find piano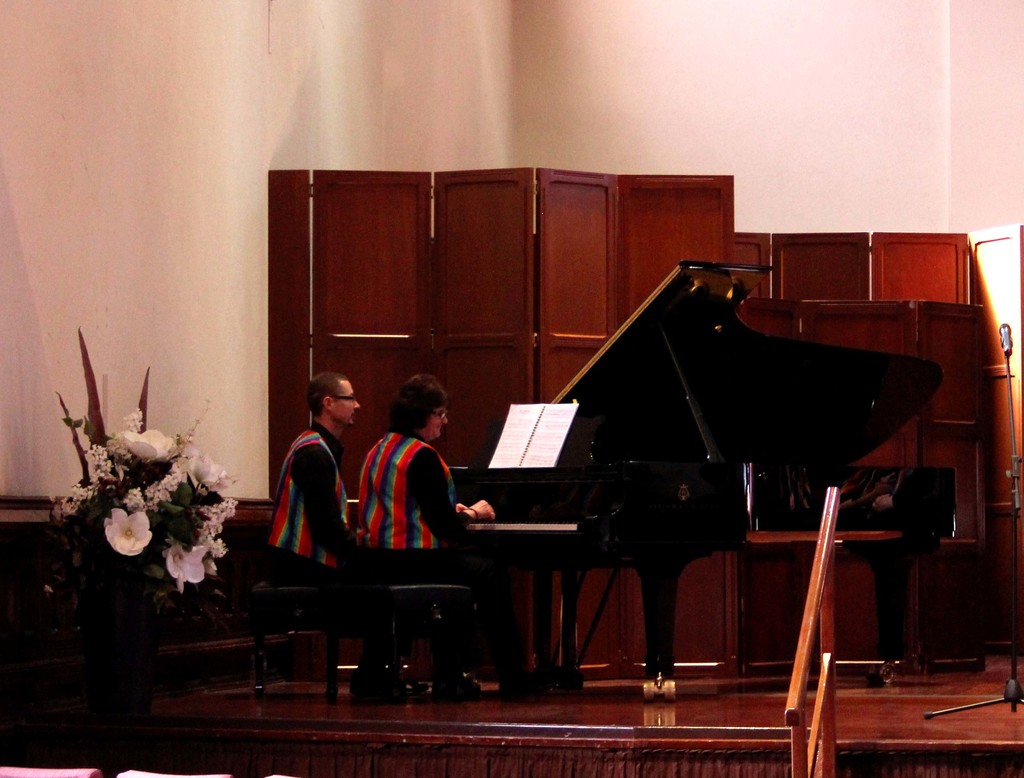
l=463, t=324, r=908, b=693
